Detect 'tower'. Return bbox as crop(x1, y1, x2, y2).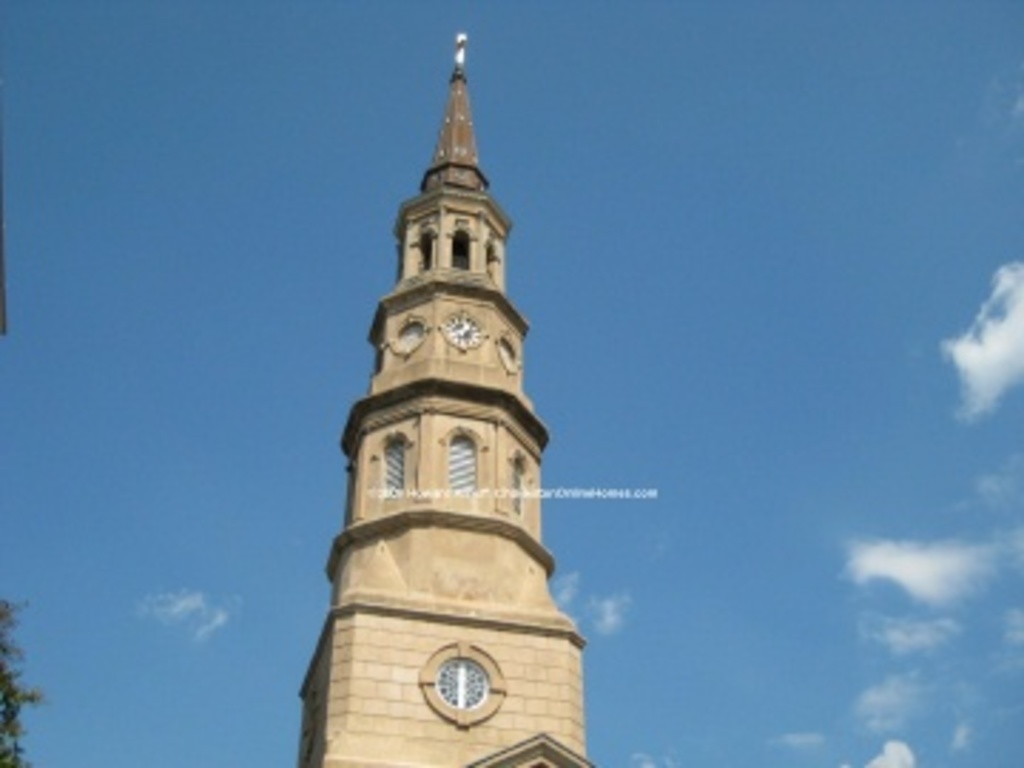
crop(293, 11, 580, 731).
